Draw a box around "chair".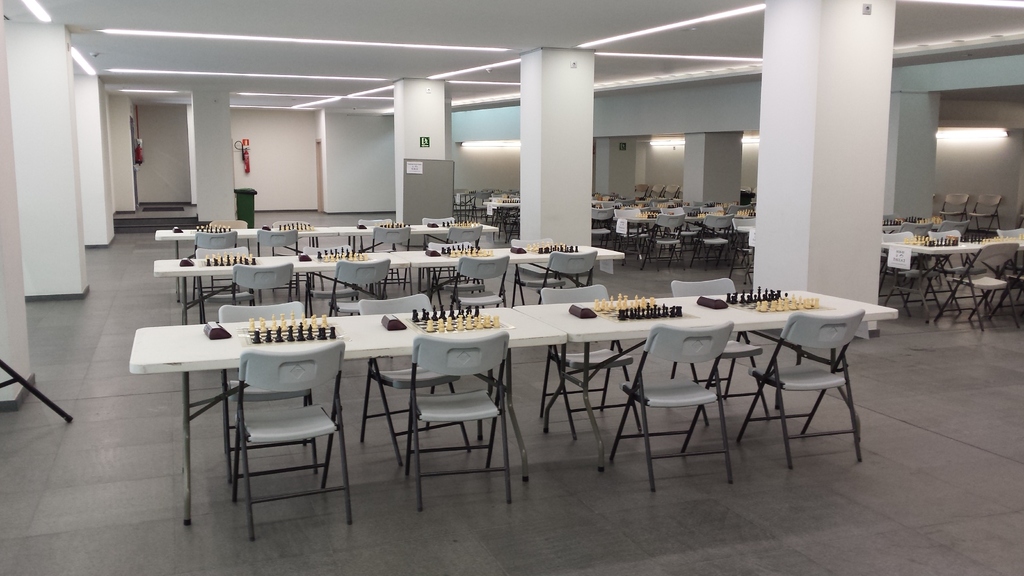
select_region(636, 212, 689, 269).
